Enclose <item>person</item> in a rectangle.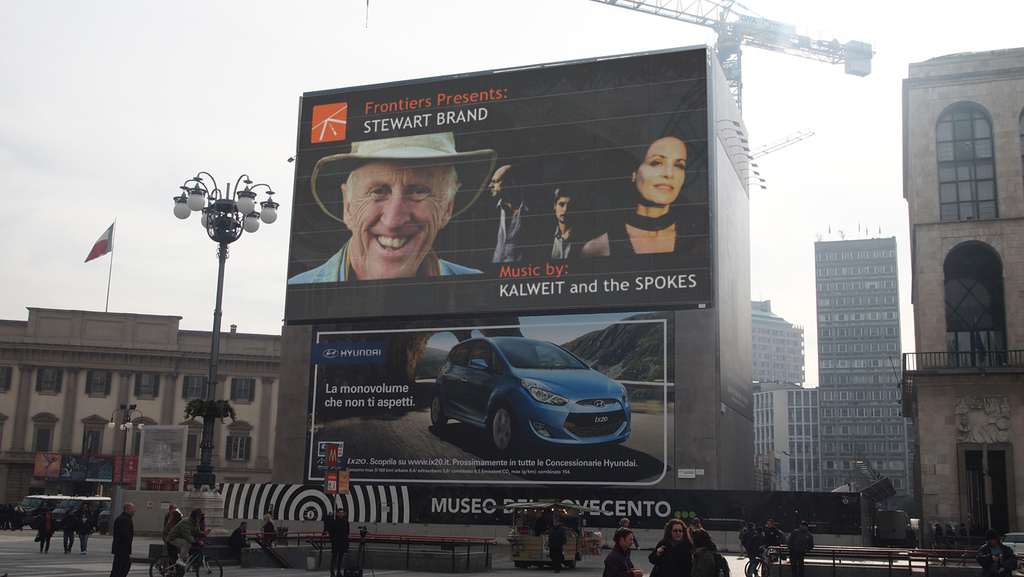
[620, 121, 697, 270].
